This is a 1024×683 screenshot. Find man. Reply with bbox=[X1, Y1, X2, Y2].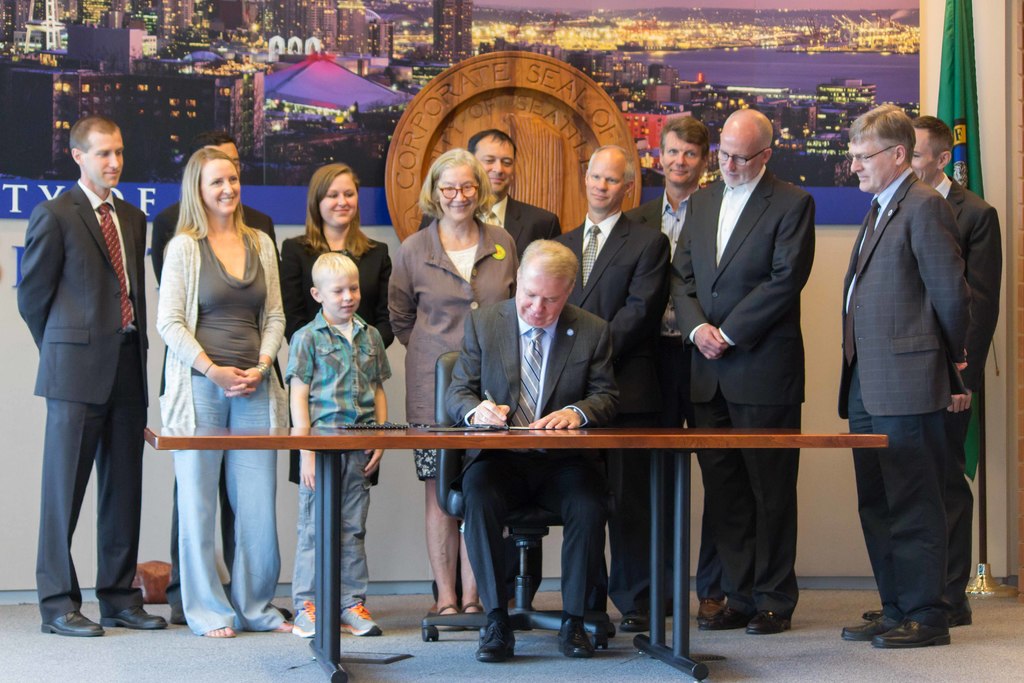
bbox=[417, 128, 561, 630].
